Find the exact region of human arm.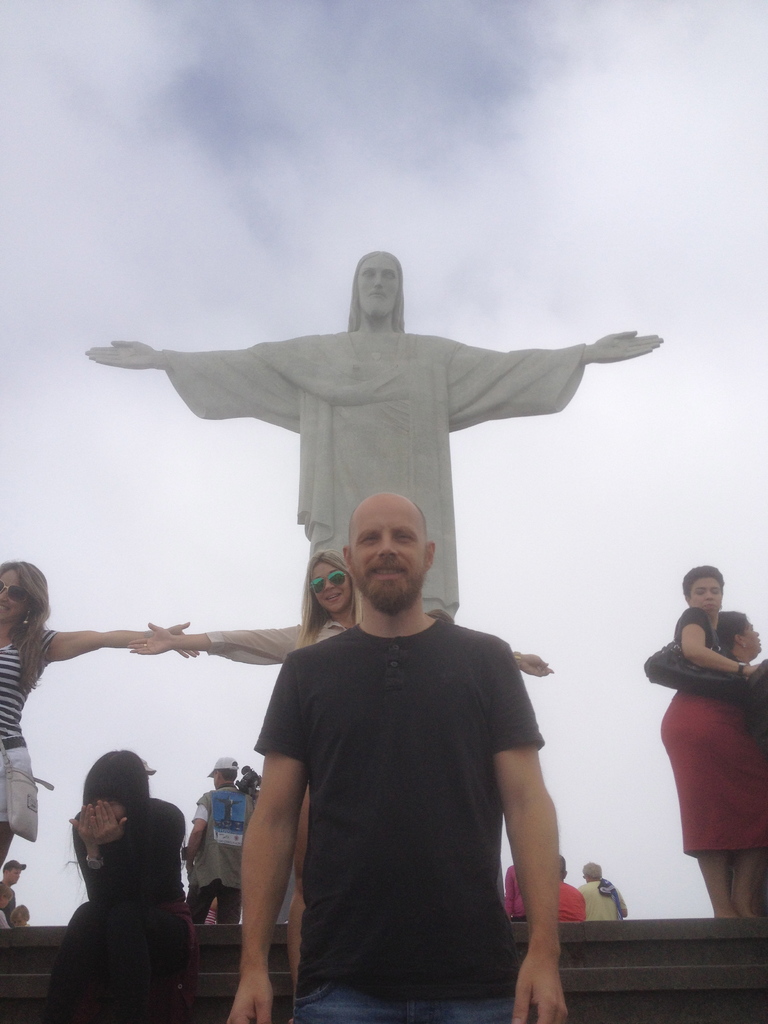
Exact region: bbox=[577, 892, 585, 920].
